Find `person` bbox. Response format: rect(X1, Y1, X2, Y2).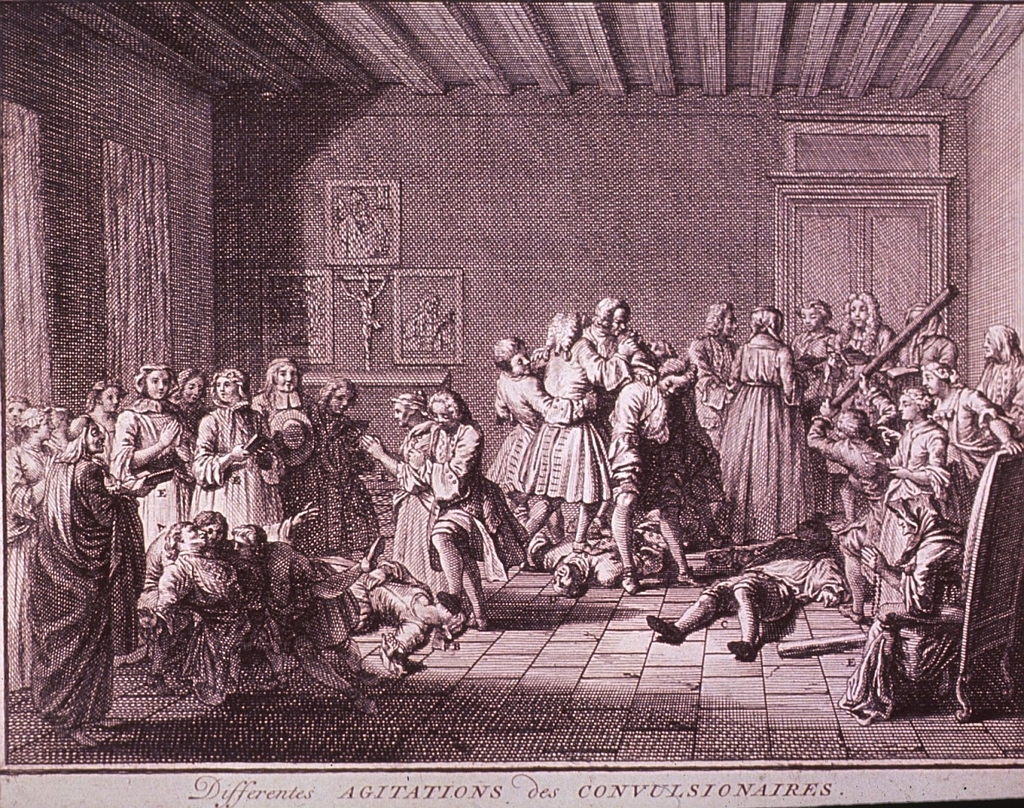
rect(603, 347, 703, 488).
